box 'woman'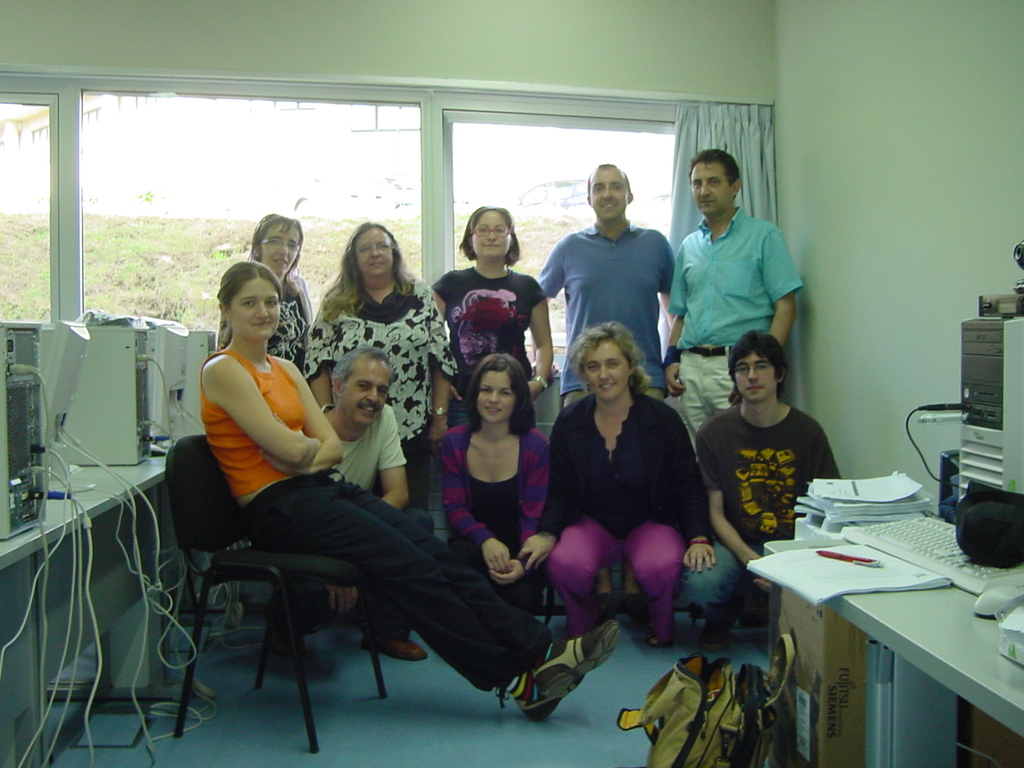
(left=199, top=250, right=627, bottom=717)
